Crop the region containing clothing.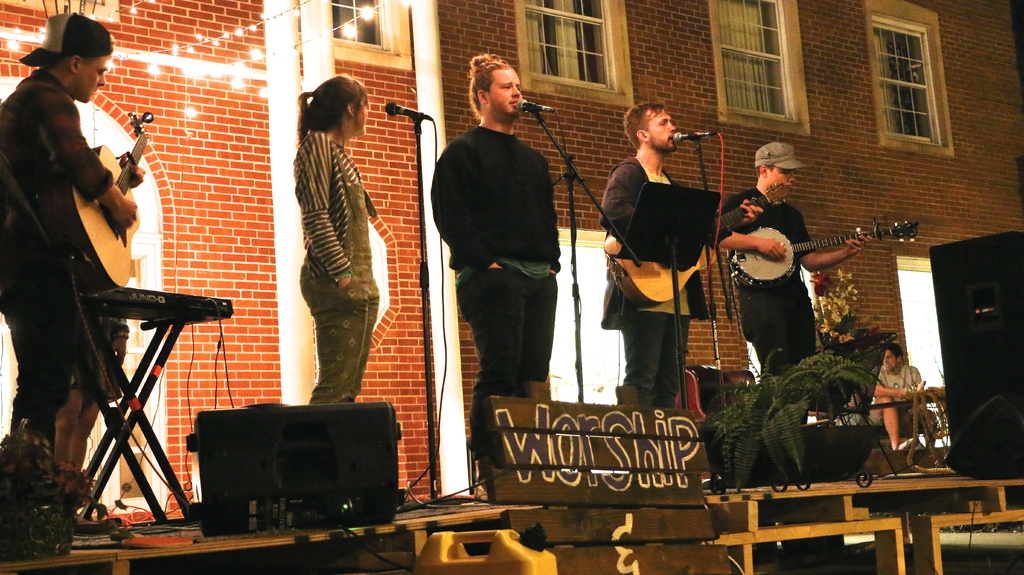
Crop region: <box>0,67,126,465</box>.
